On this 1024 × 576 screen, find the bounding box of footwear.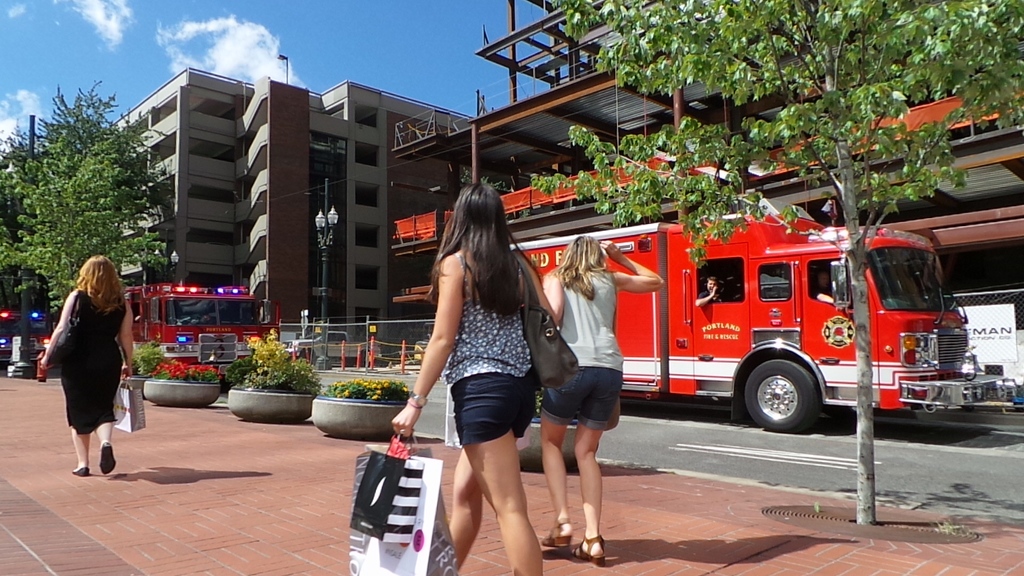
Bounding box: pyautogui.locateOnScreen(76, 468, 84, 474).
